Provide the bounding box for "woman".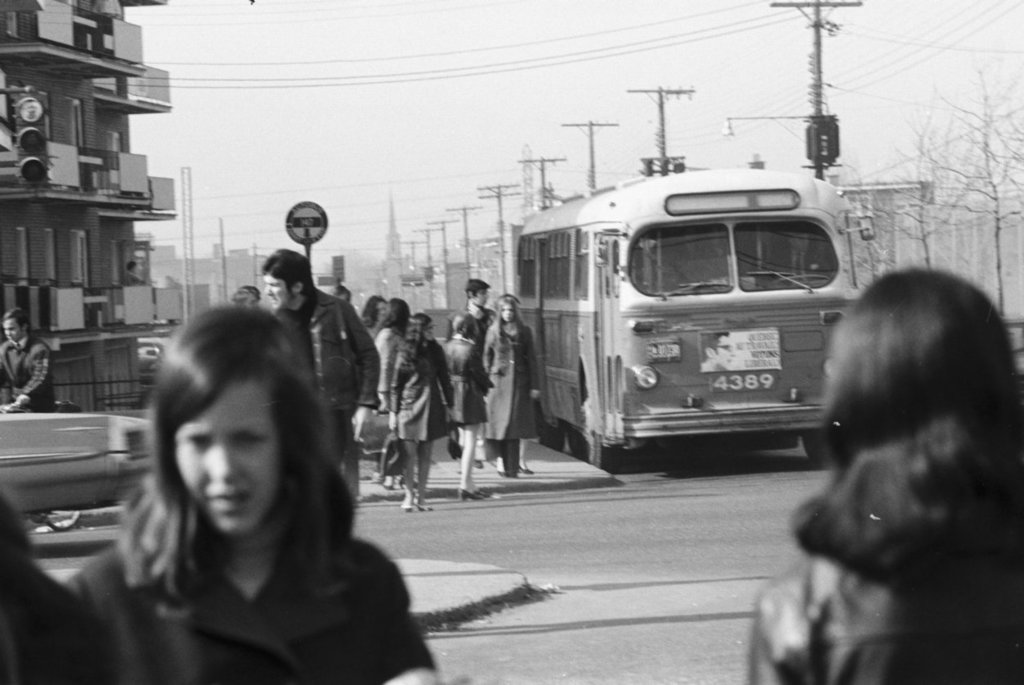
<box>377,302,410,406</box>.
